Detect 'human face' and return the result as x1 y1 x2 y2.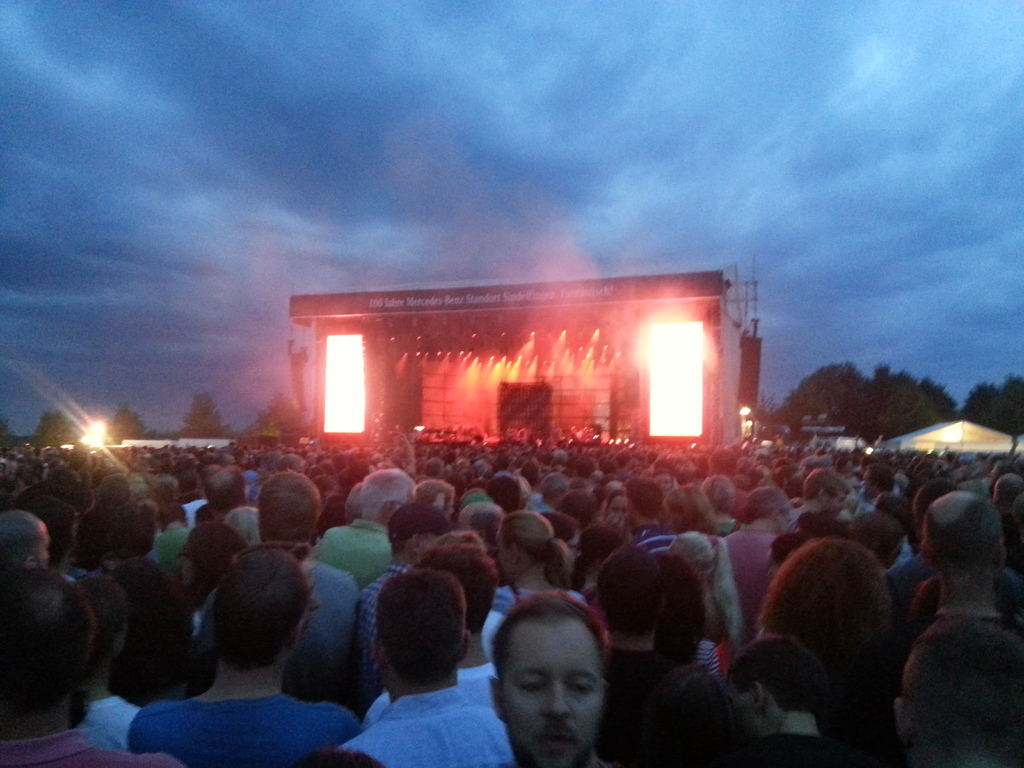
181 540 198 591.
